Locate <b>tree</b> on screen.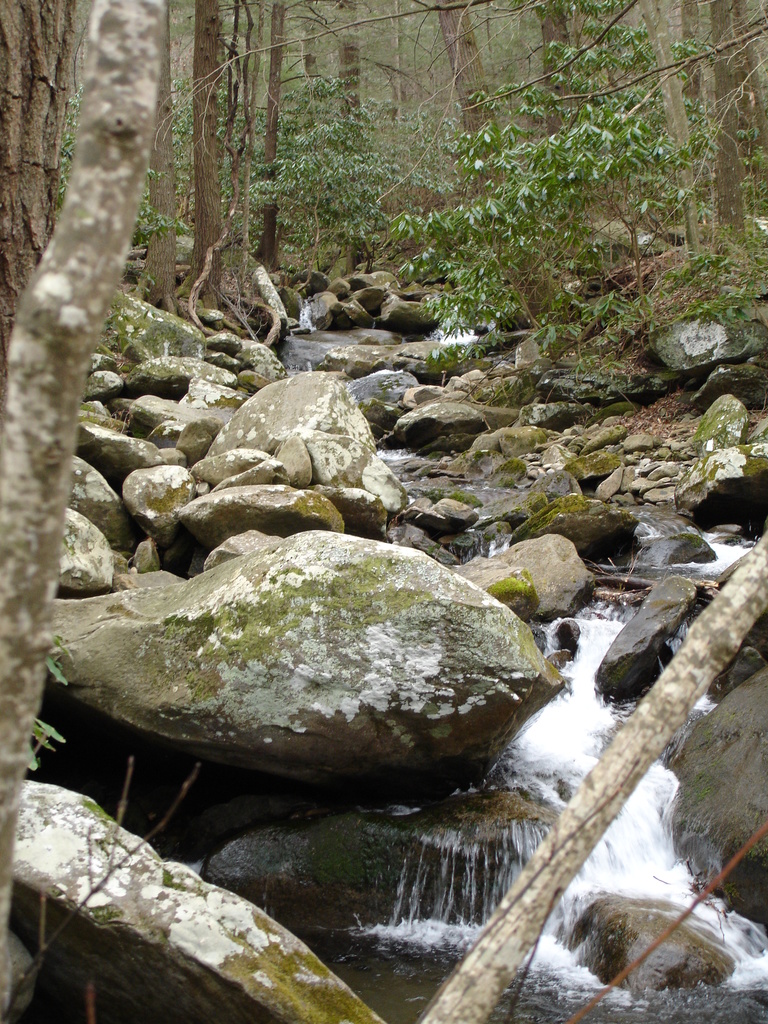
On screen at detection(514, 0, 703, 282).
